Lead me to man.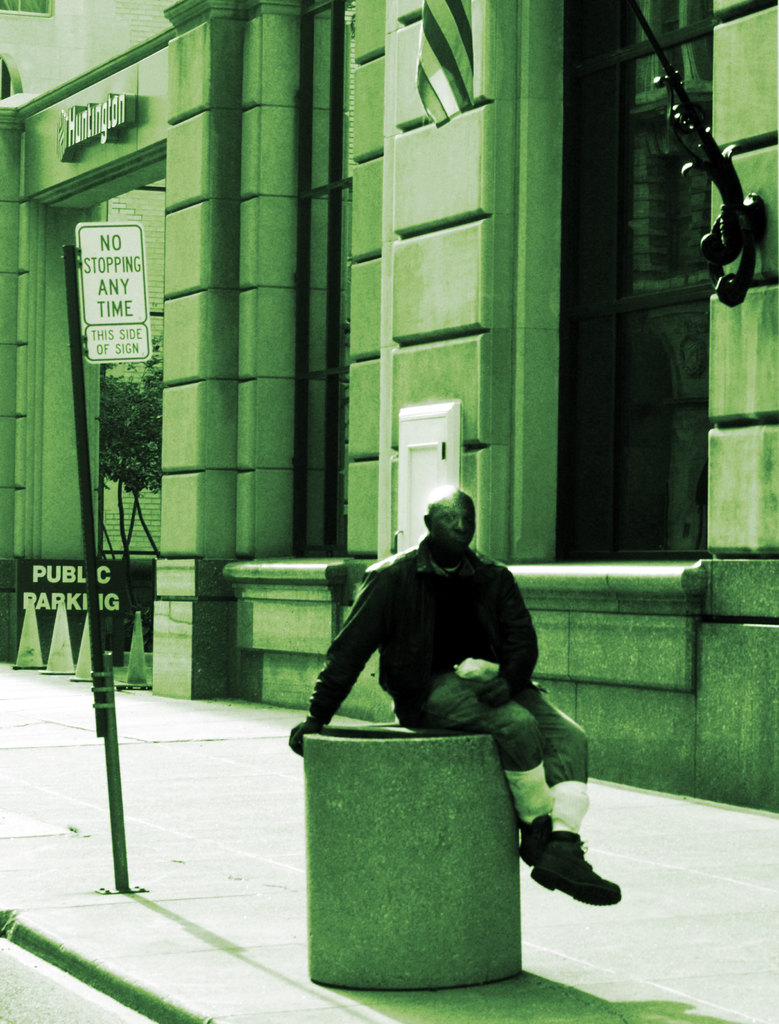
Lead to Rect(296, 494, 582, 841).
